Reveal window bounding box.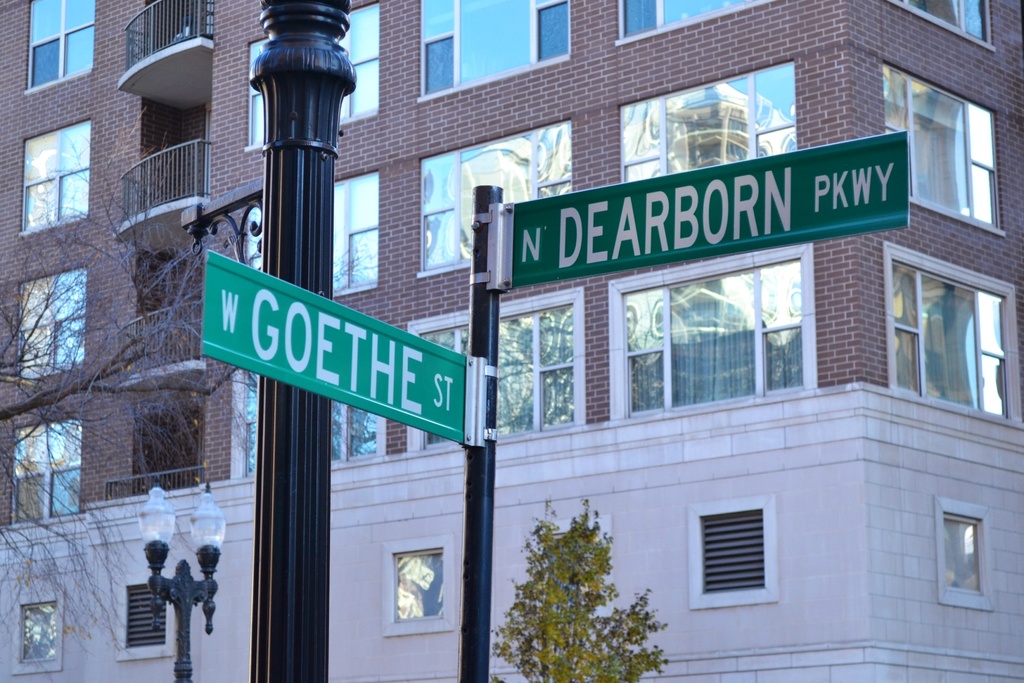
Revealed: region(21, 269, 90, 386).
